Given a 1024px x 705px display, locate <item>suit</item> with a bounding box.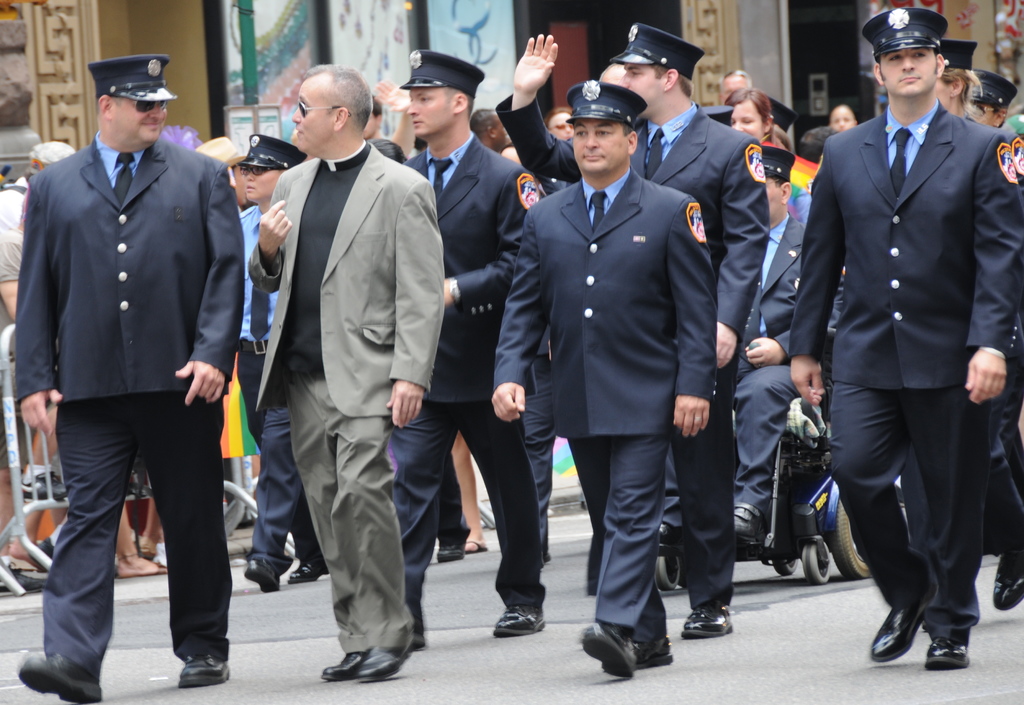
Located: 246 156 447 649.
